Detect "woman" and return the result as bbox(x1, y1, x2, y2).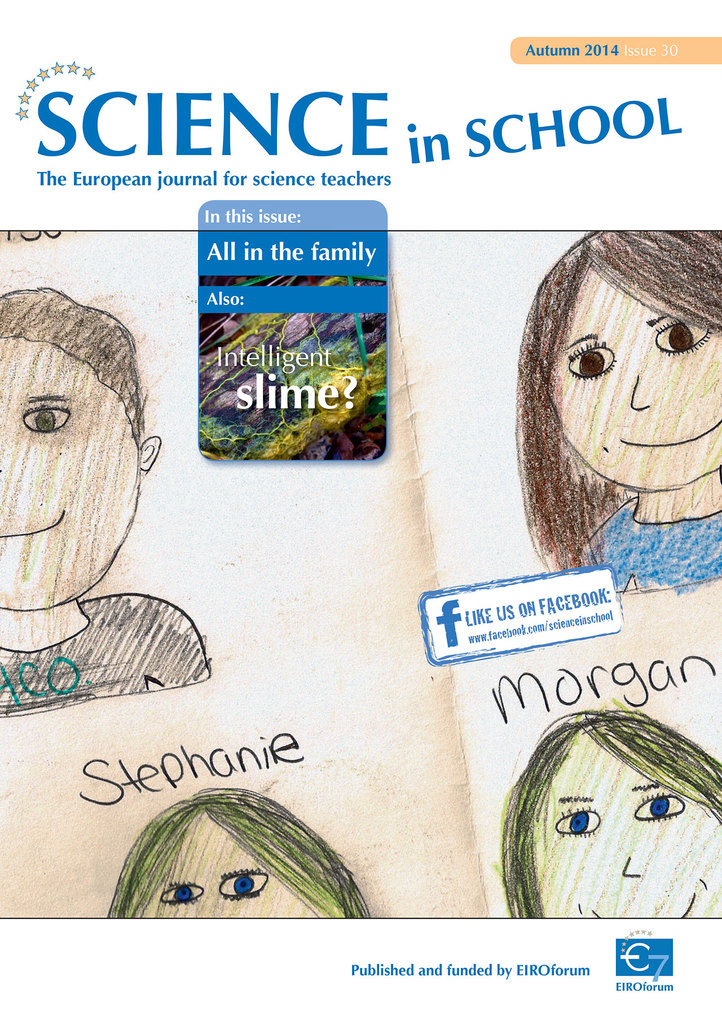
bbox(109, 781, 368, 916).
